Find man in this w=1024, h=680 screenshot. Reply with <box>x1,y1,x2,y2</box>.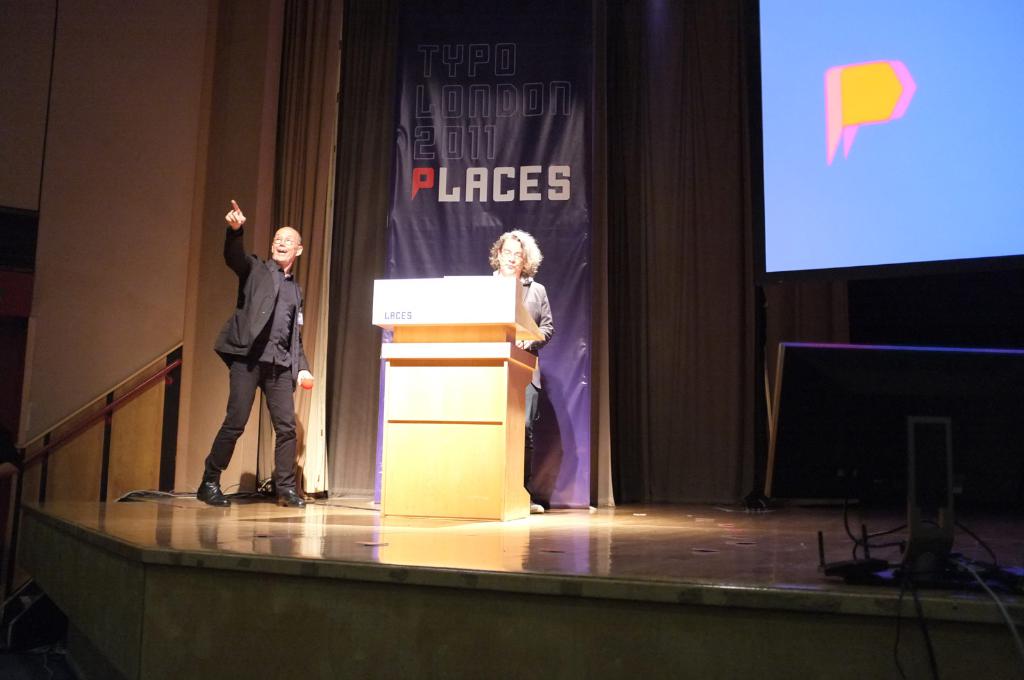
<box>489,229,551,511</box>.
